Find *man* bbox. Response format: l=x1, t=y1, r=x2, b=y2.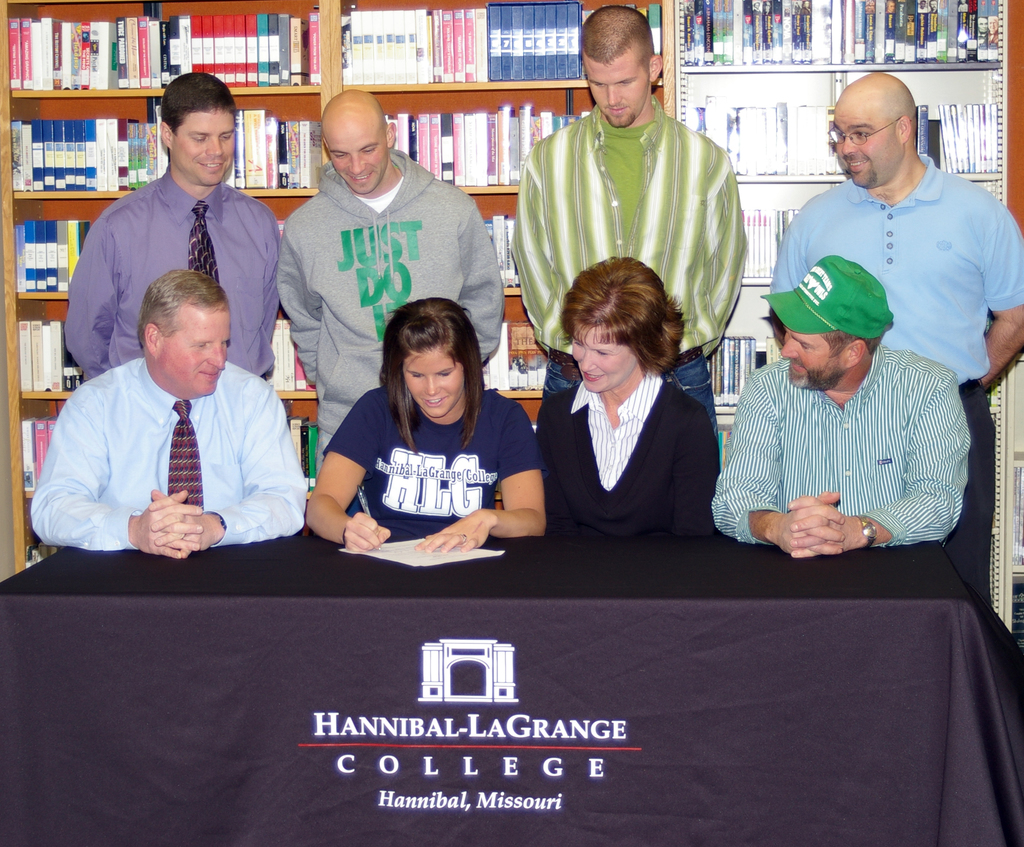
l=767, t=72, r=1023, b=609.
